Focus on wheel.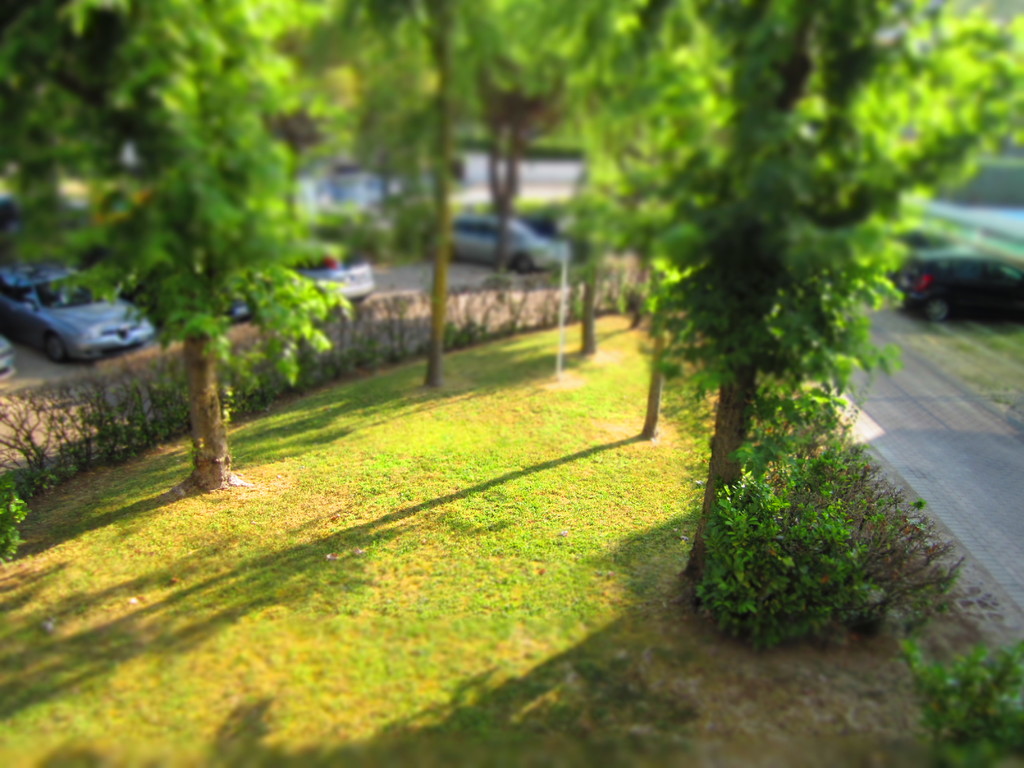
Focused at (925,300,952,323).
